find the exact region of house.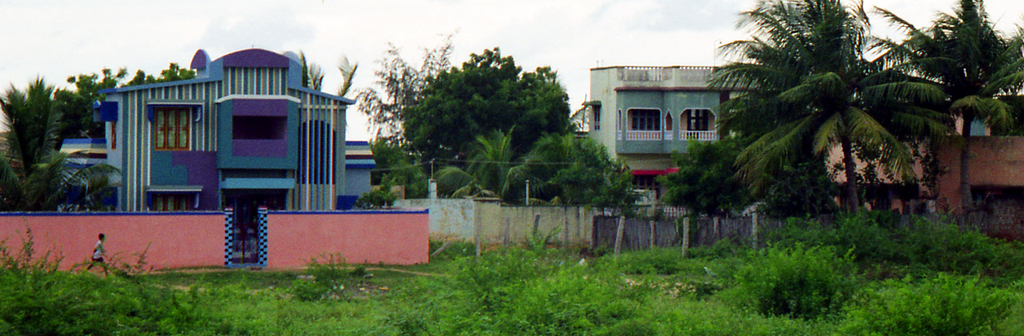
Exact region: {"x1": 825, "y1": 121, "x2": 1021, "y2": 267}.
